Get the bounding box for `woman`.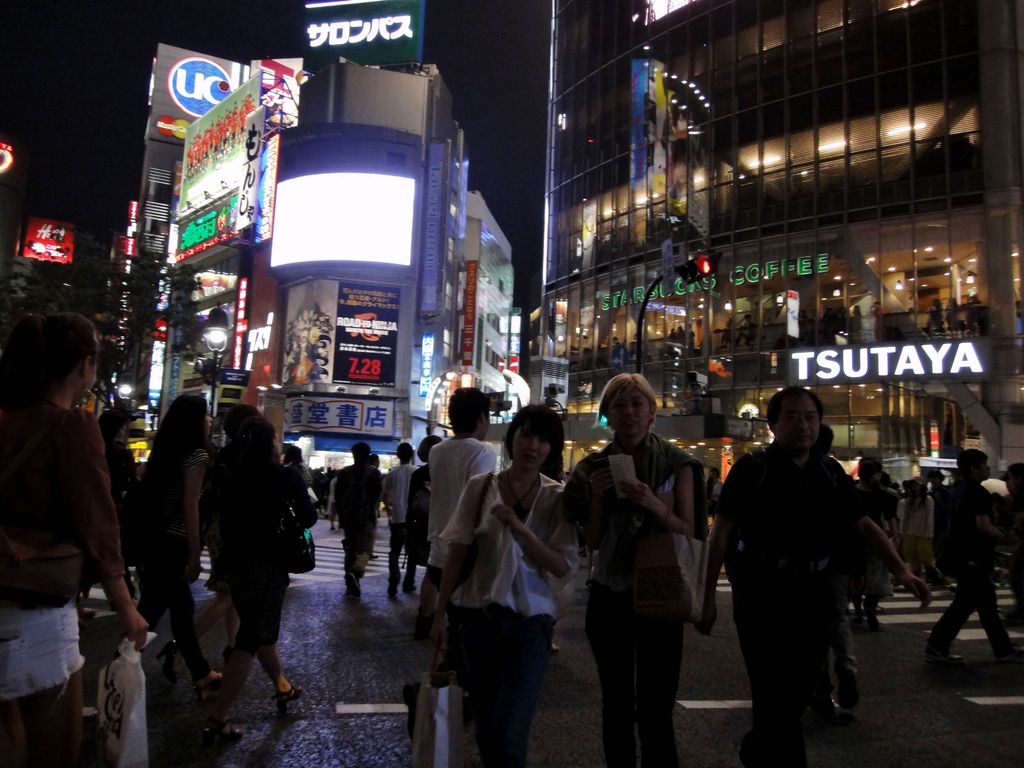
BBox(143, 395, 223, 694).
